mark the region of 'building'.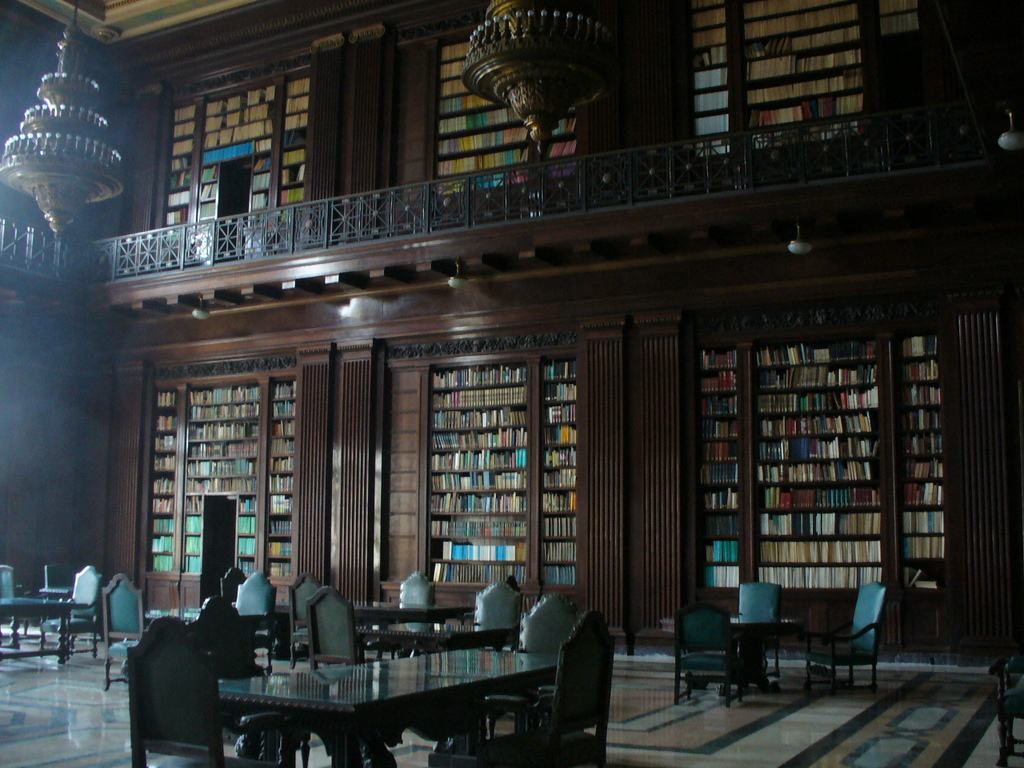
Region: region(0, 0, 1023, 767).
